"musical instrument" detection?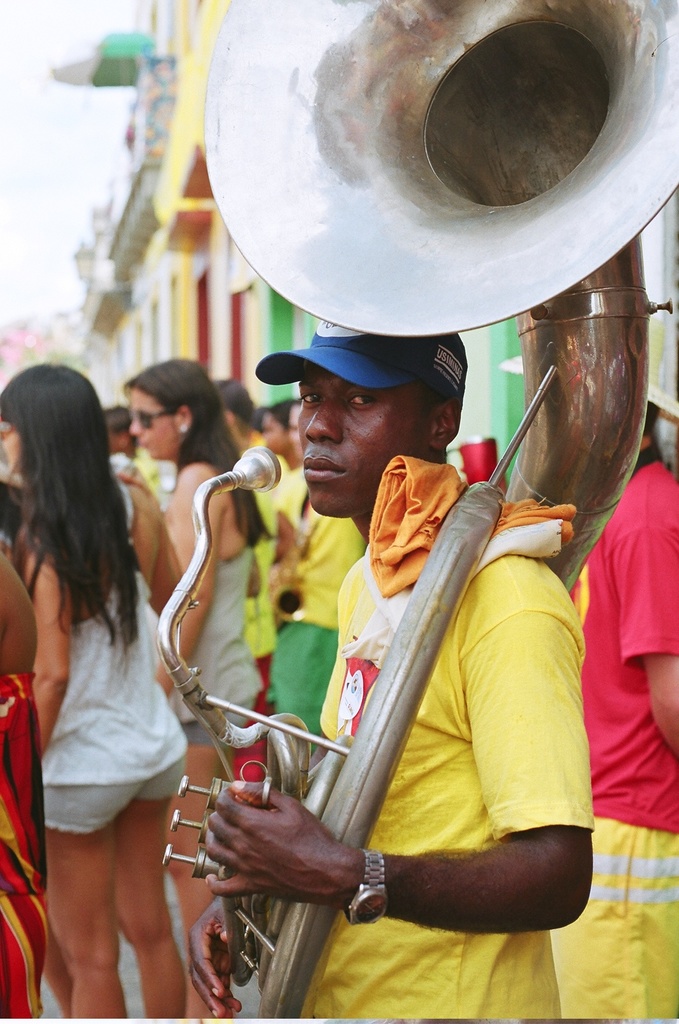
219,25,677,332
